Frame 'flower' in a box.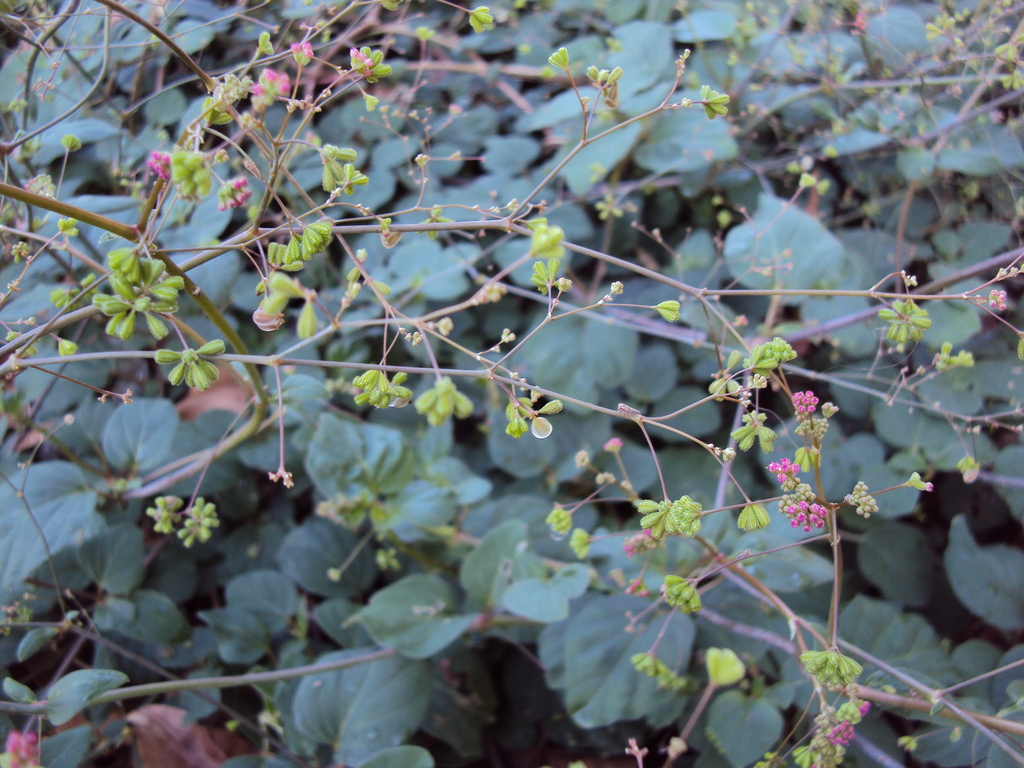
(602, 440, 625, 447).
